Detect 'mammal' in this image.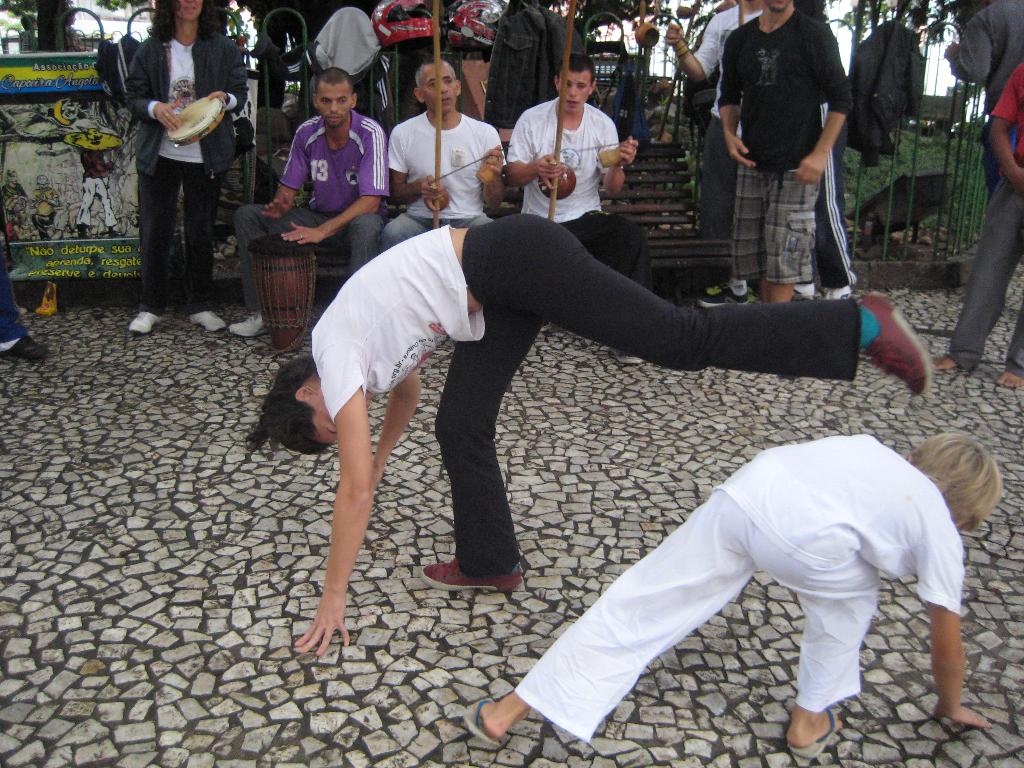
Detection: (941, 0, 1023, 198).
